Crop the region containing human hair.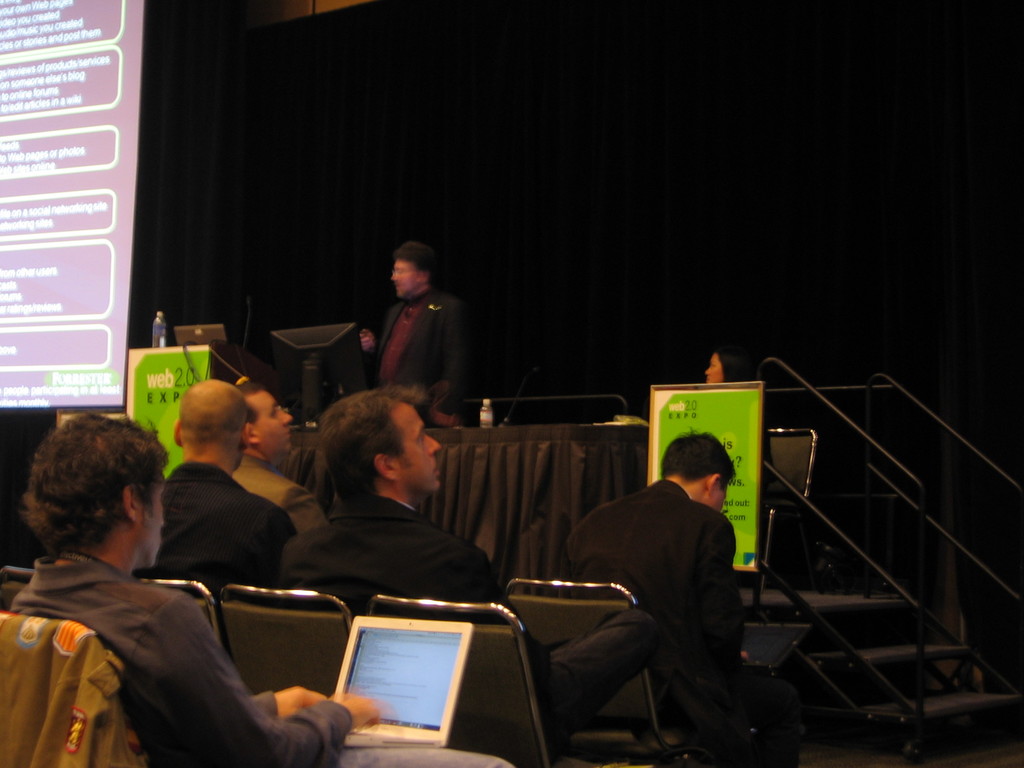
Crop region: bbox=[394, 241, 442, 285].
